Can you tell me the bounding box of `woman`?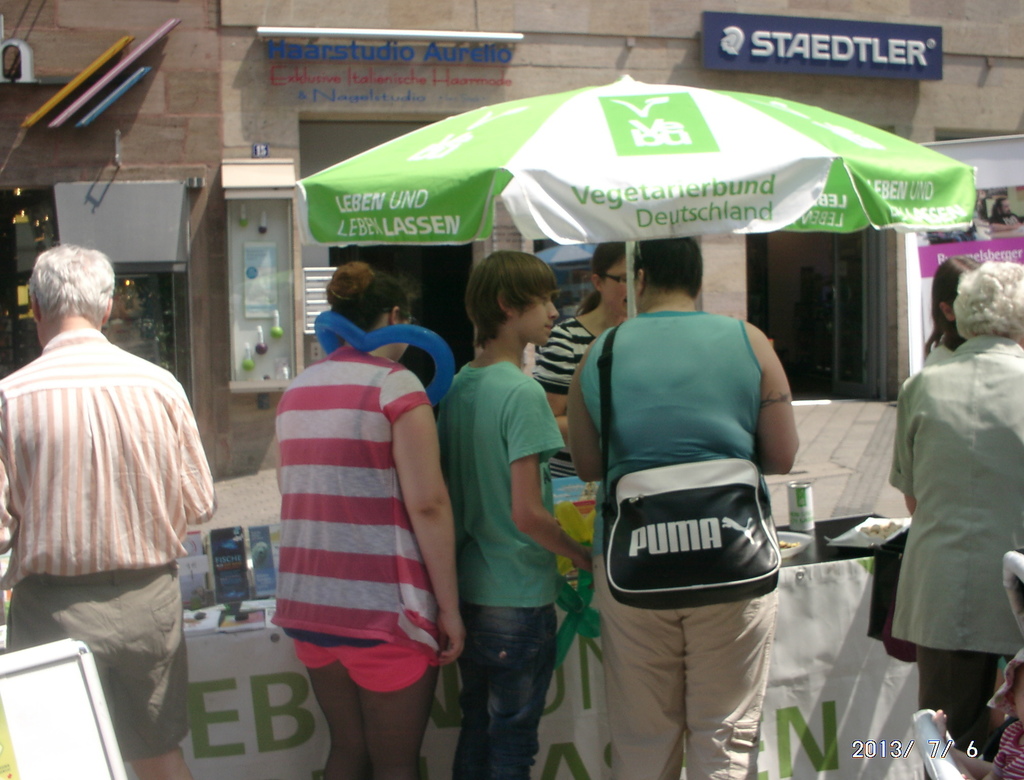
box(924, 257, 983, 353).
